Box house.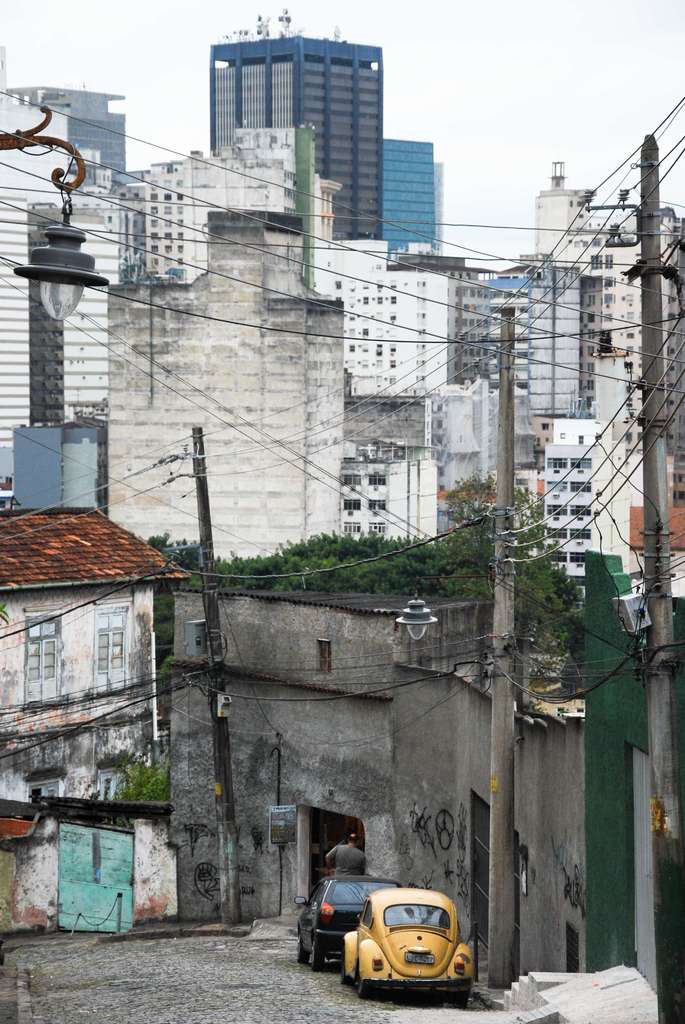
{"x1": 22, "y1": 419, "x2": 102, "y2": 524}.
